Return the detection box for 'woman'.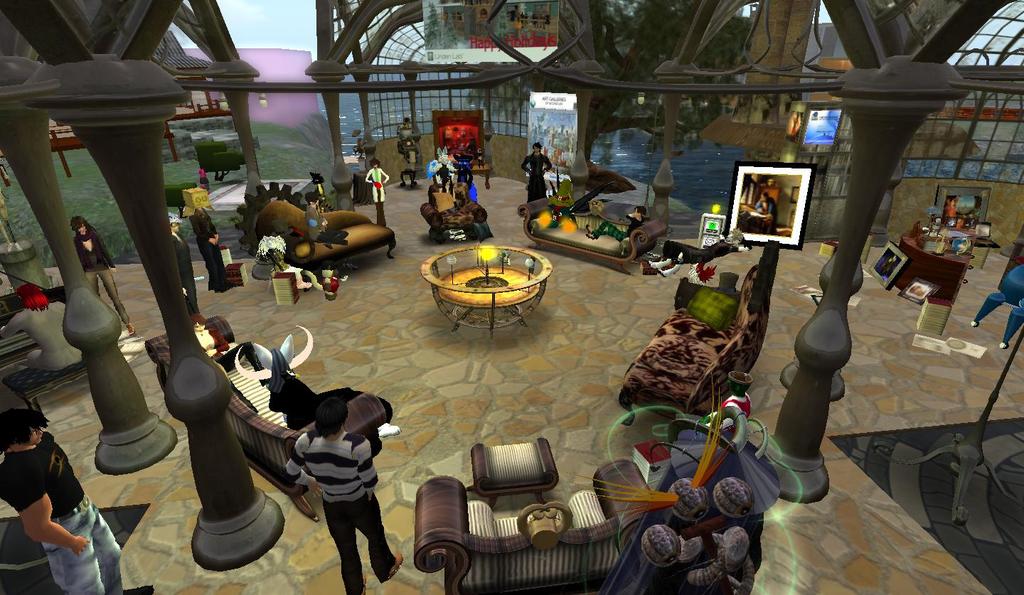
x1=364 y1=160 x2=387 y2=233.
